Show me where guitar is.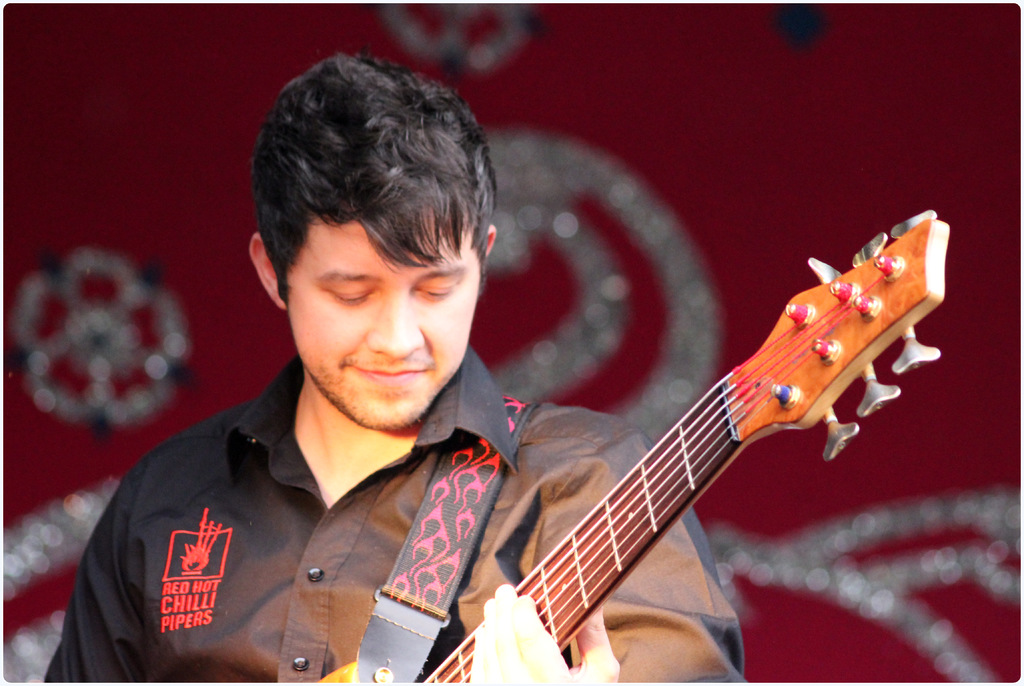
guitar is at bbox(445, 193, 958, 685).
